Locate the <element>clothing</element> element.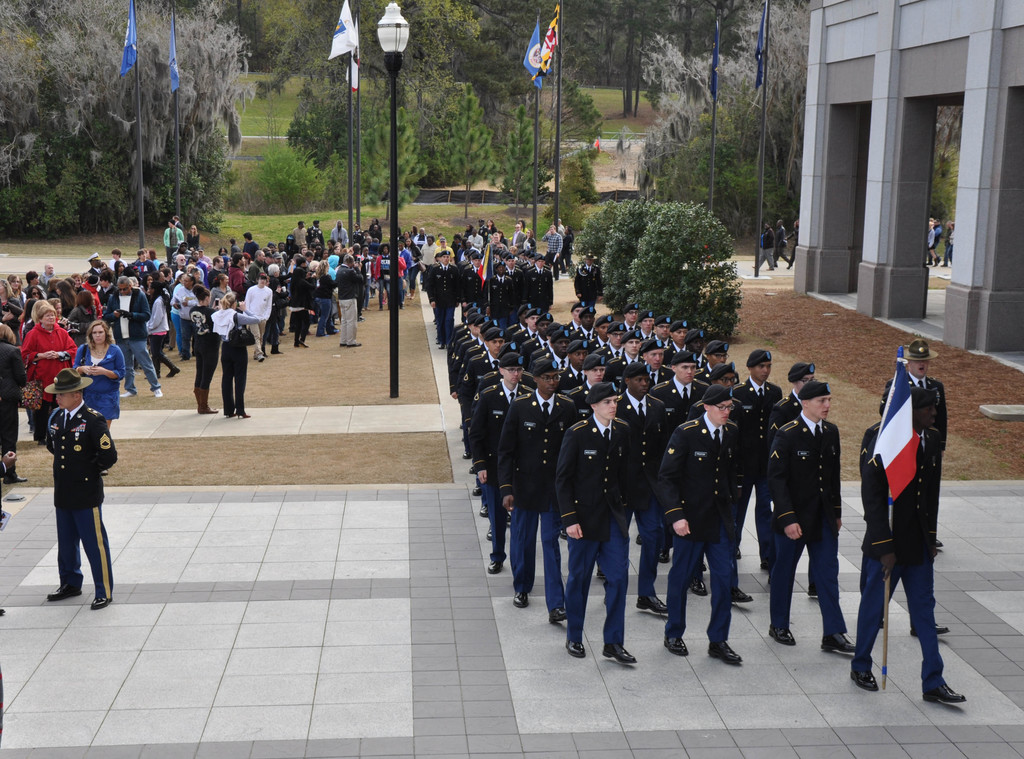
Element bbox: bbox(925, 224, 939, 262).
